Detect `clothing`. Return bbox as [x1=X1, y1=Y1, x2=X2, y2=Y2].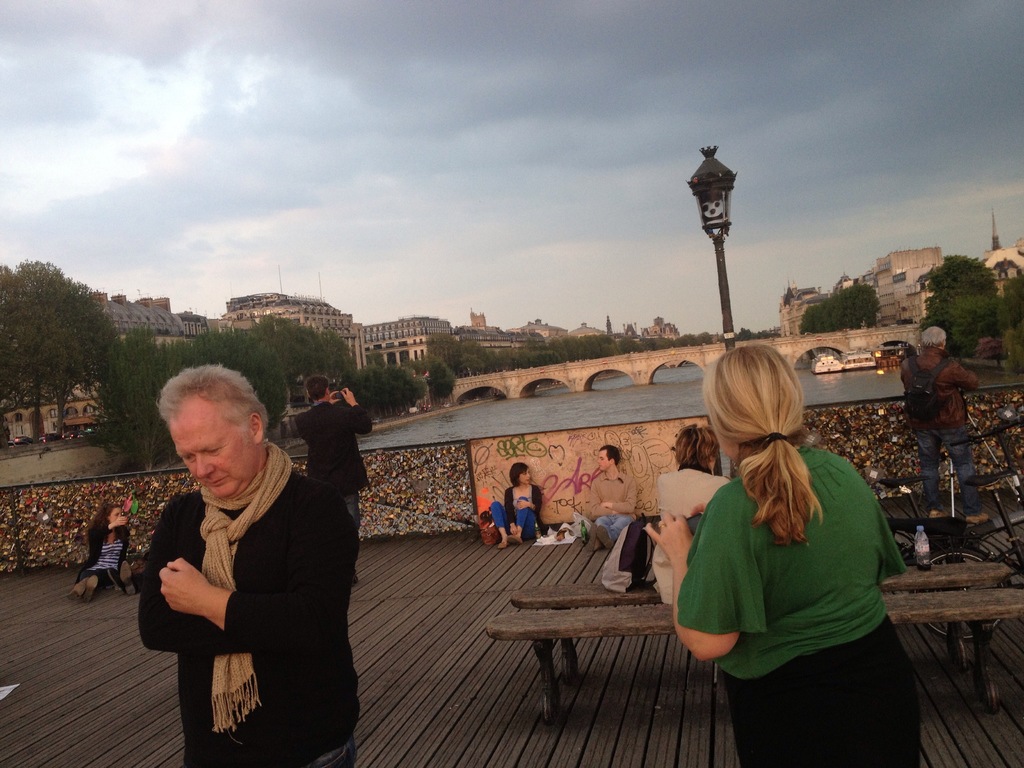
[x1=493, y1=479, x2=544, y2=539].
